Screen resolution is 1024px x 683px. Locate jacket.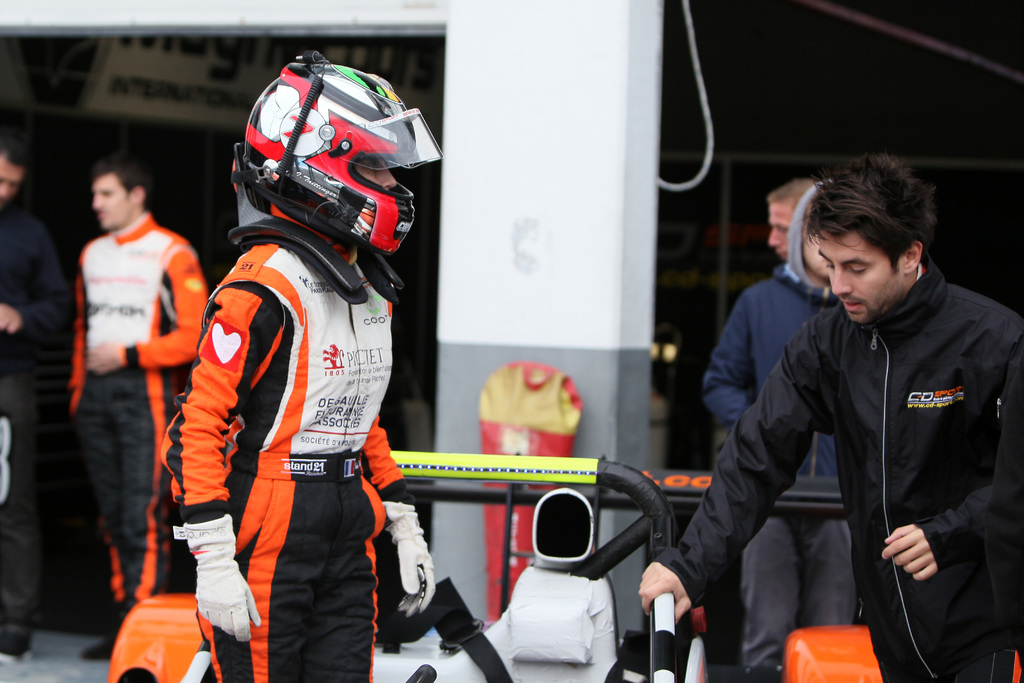
bbox=[699, 178, 837, 480].
